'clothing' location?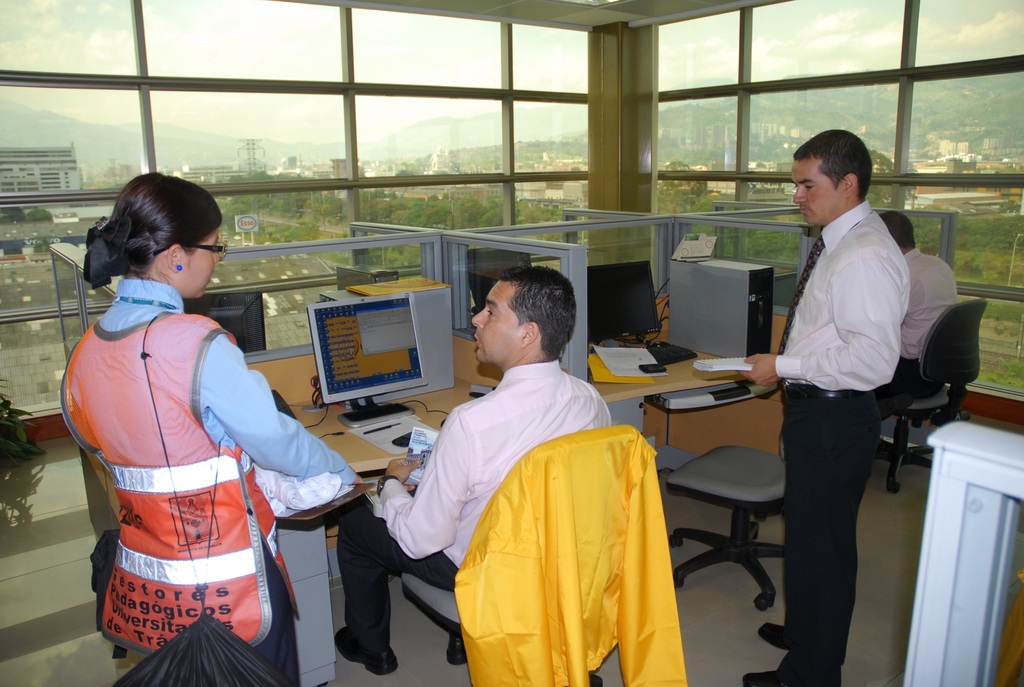
left=86, top=265, right=365, bottom=686
